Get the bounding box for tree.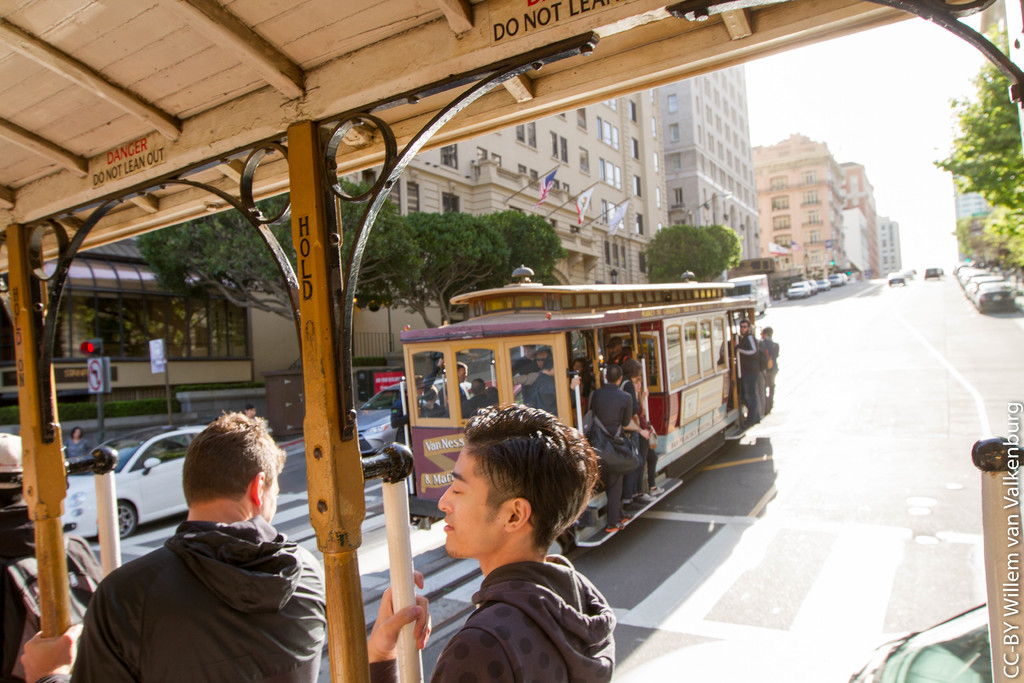
(left=358, top=210, right=509, bottom=325).
